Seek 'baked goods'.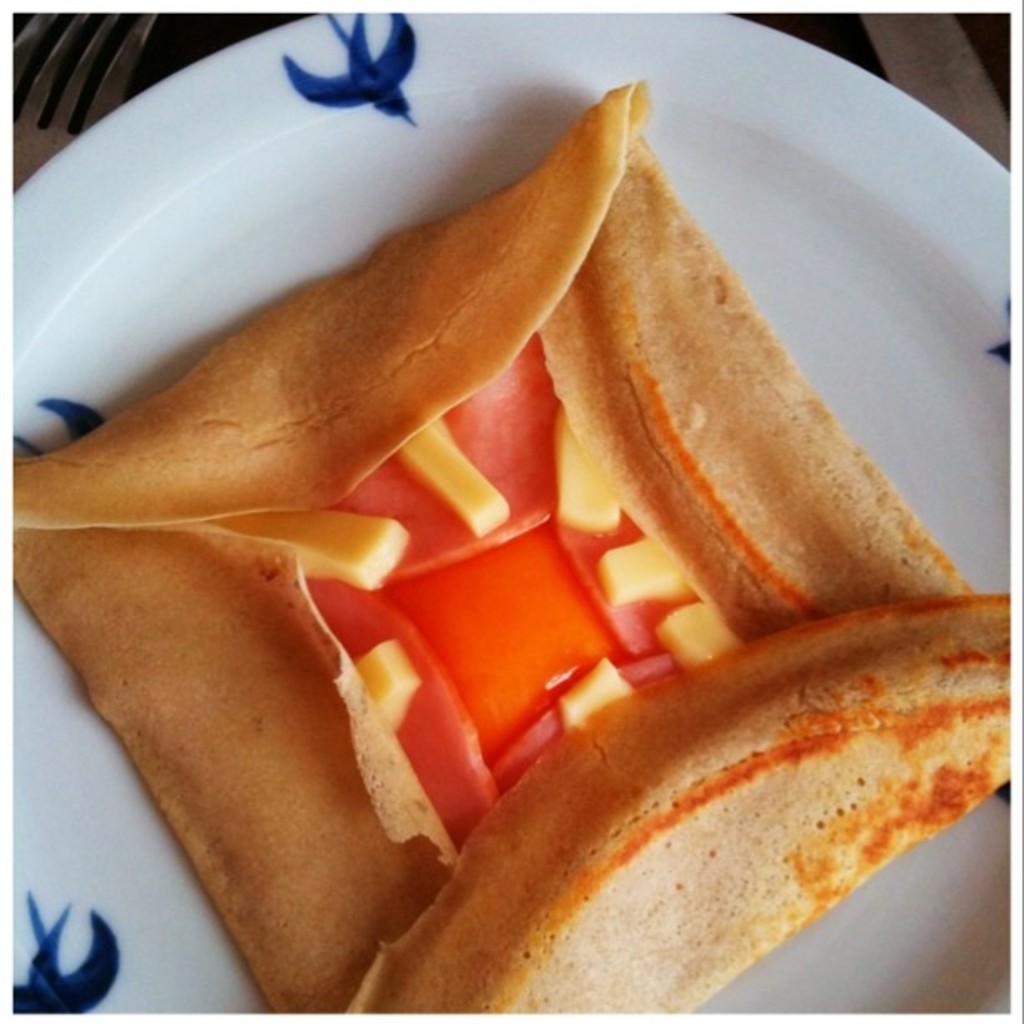
rect(27, 74, 996, 1014).
